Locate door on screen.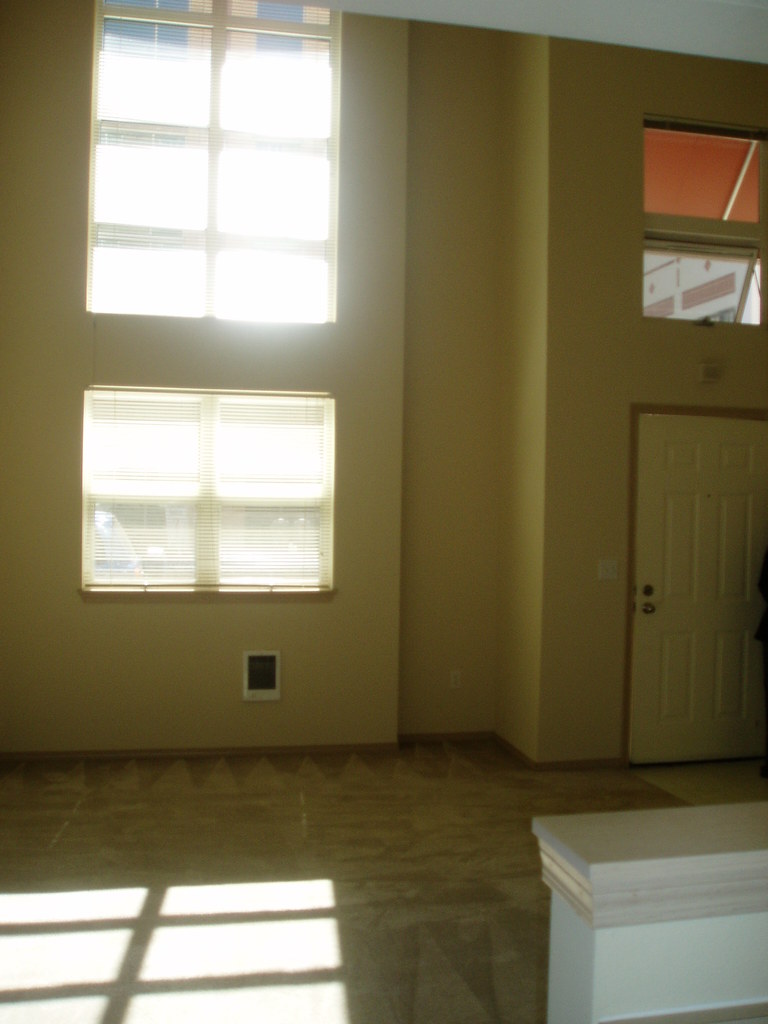
On screen at x1=629, y1=414, x2=767, y2=765.
